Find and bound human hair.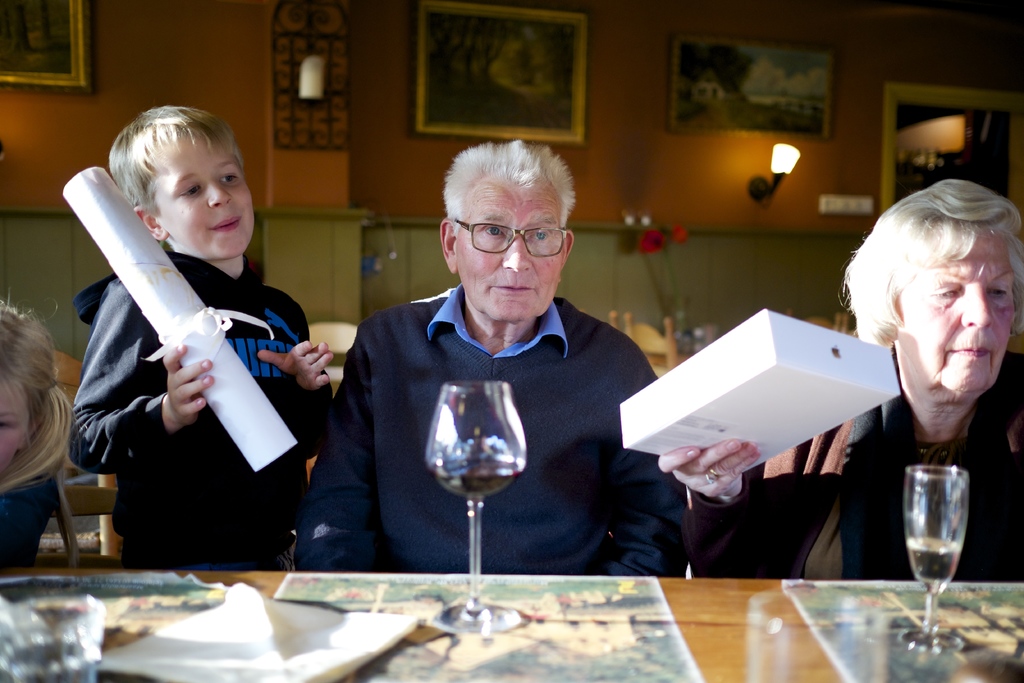
Bound: l=106, t=100, r=243, b=218.
